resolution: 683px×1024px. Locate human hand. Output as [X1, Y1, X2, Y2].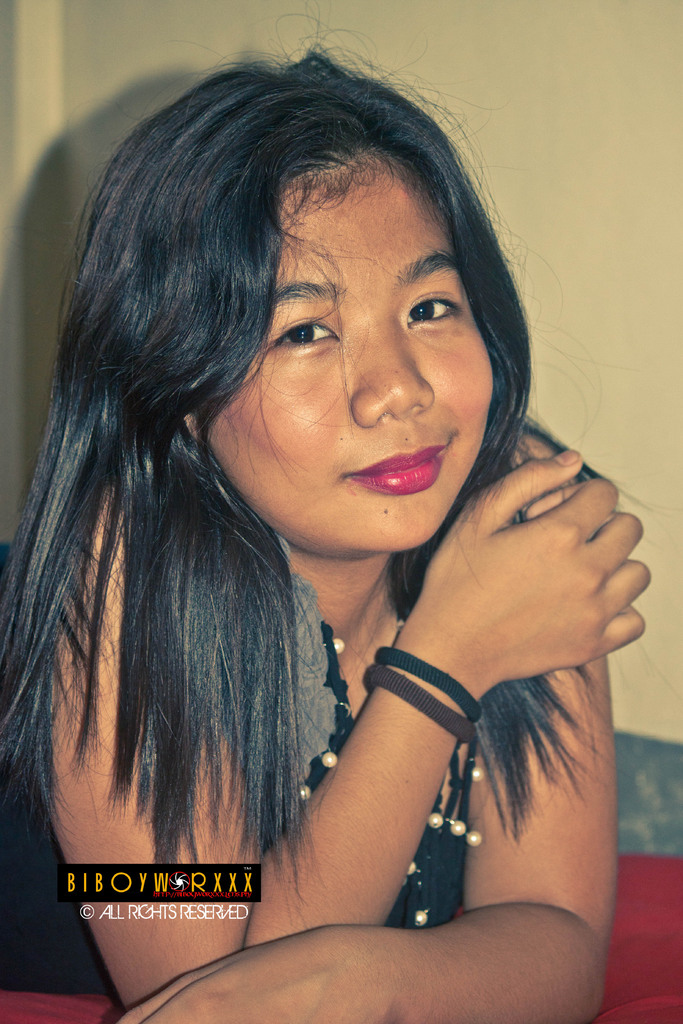
[119, 932, 384, 1023].
